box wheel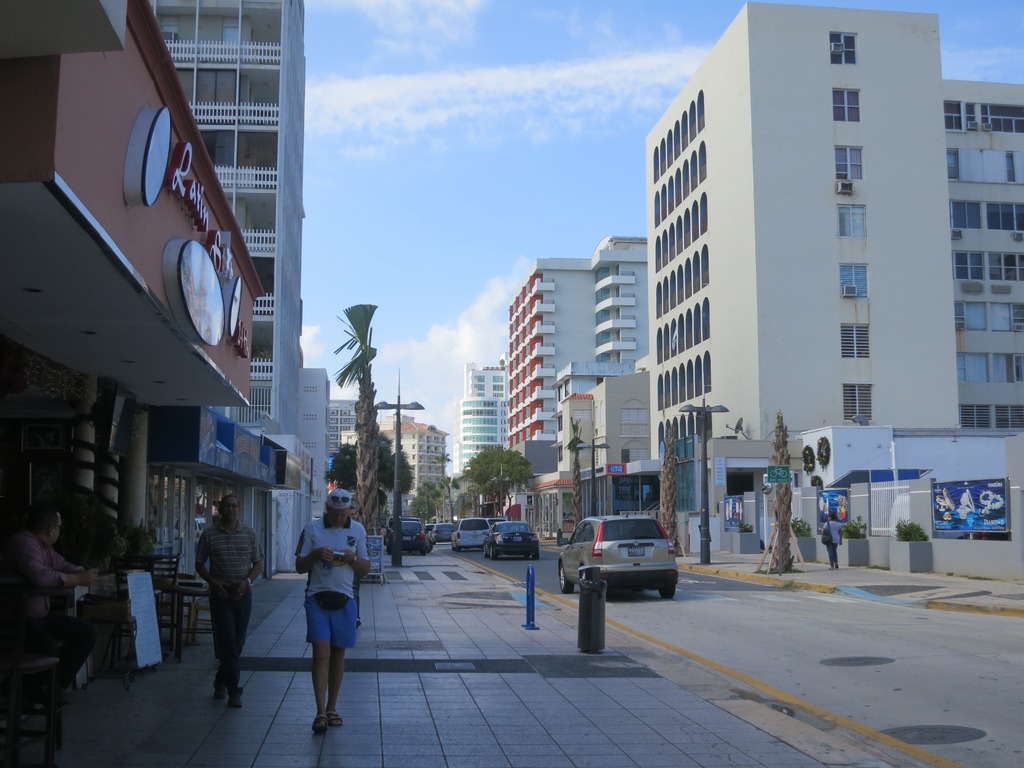
box=[558, 566, 574, 592]
